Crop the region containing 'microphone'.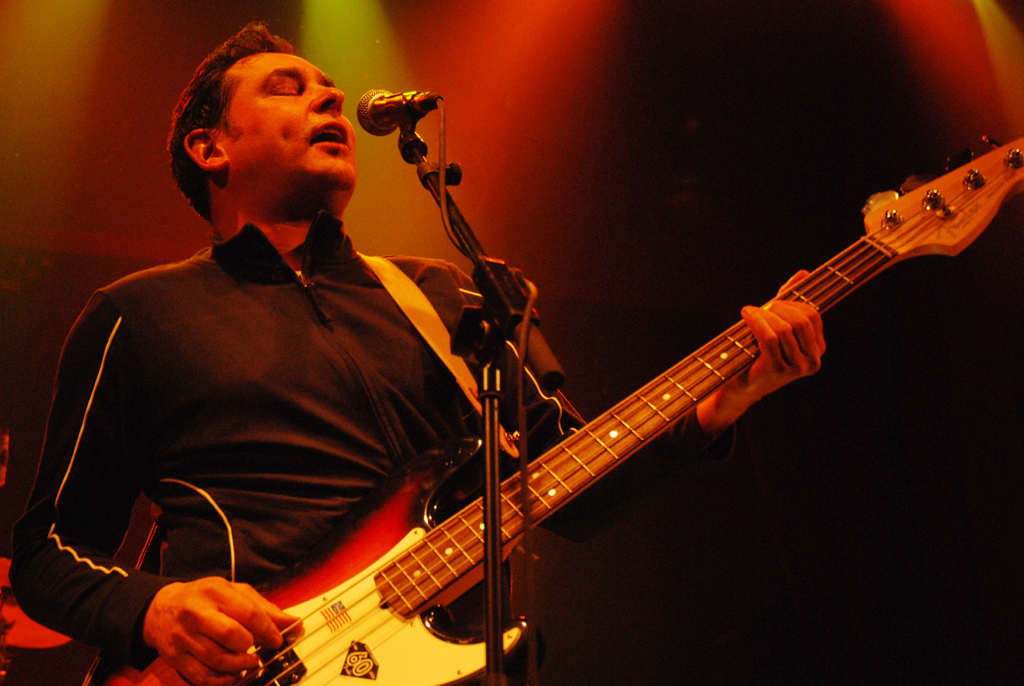
Crop region: <bbox>352, 87, 445, 136</bbox>.
